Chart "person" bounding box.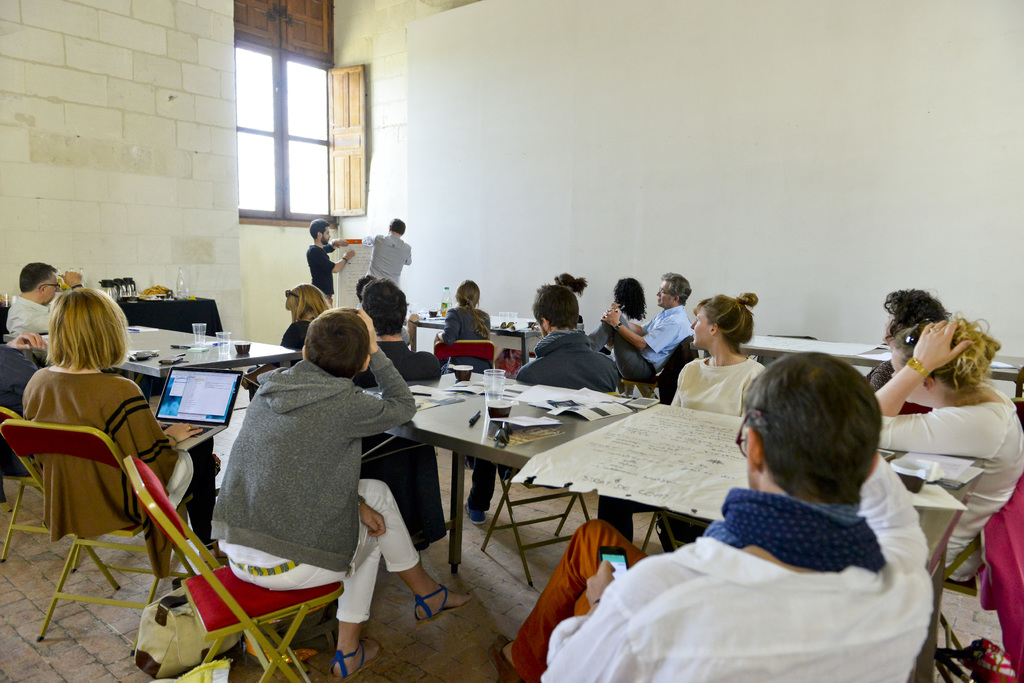
Charted: box(588, 271, 690, 385).
